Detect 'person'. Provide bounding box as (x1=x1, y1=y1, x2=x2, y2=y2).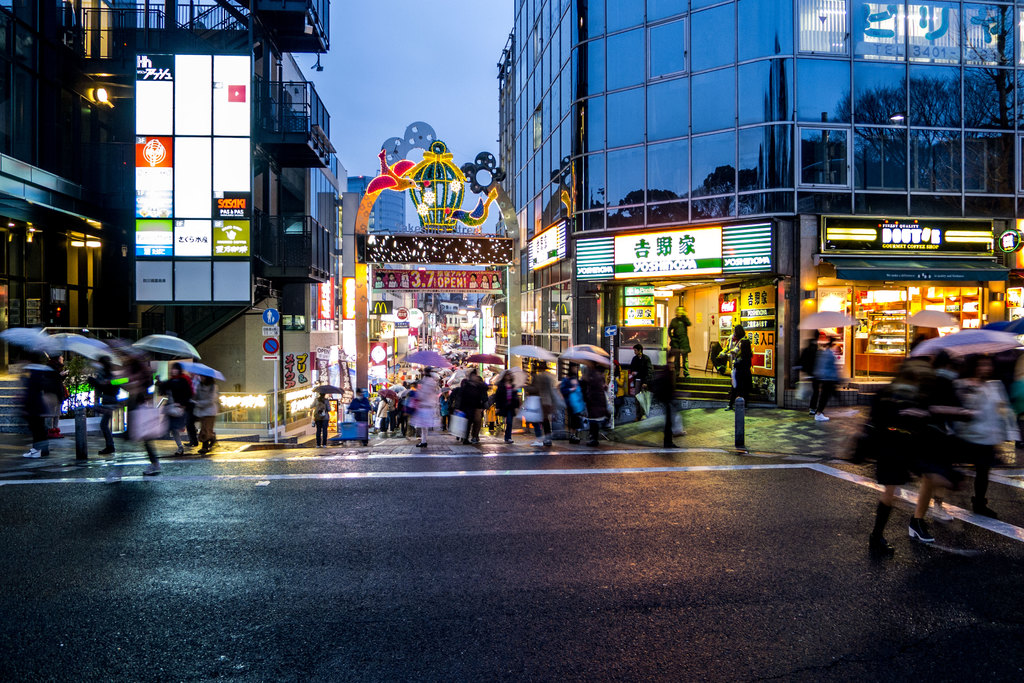
(x1=496, y1=367, x2=521, y2=444).
